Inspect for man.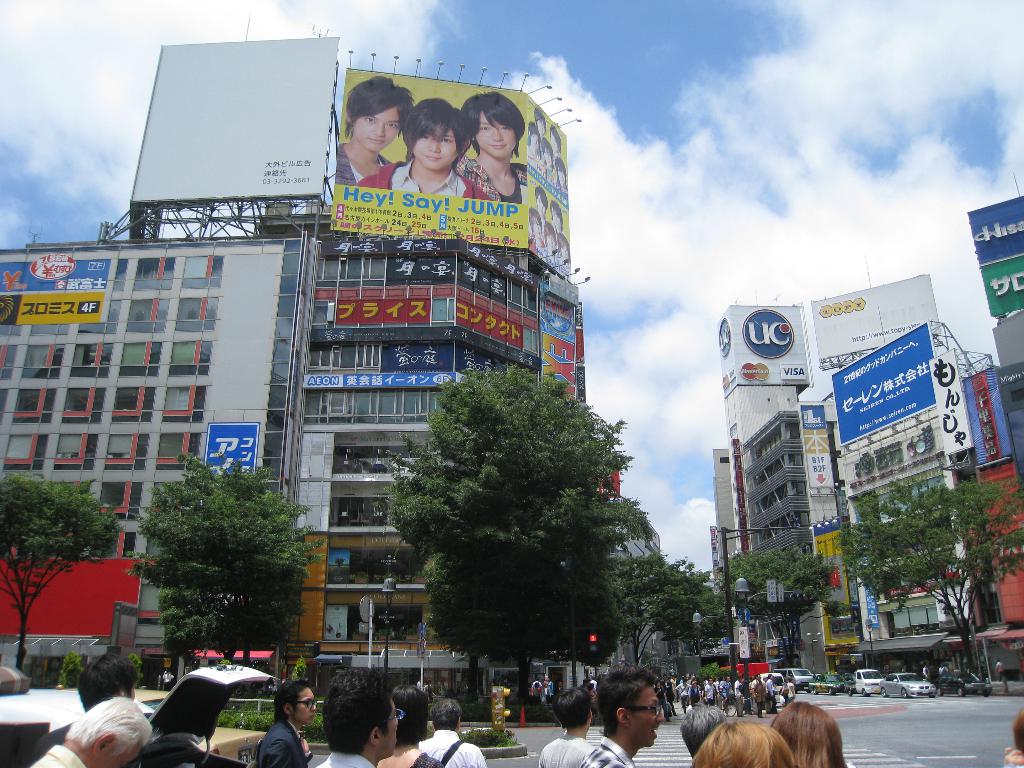
Inspection: (x1=20, y1=696, x2=150, y2=767).
